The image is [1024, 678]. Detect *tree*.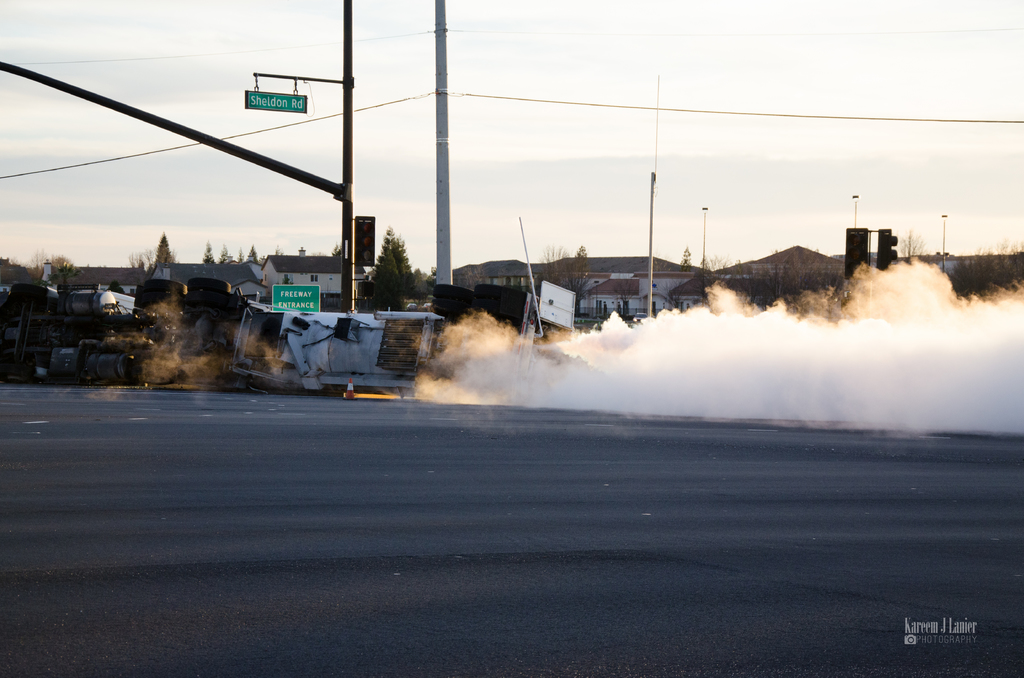
Detection: detection(141, 225, 175, 278).
